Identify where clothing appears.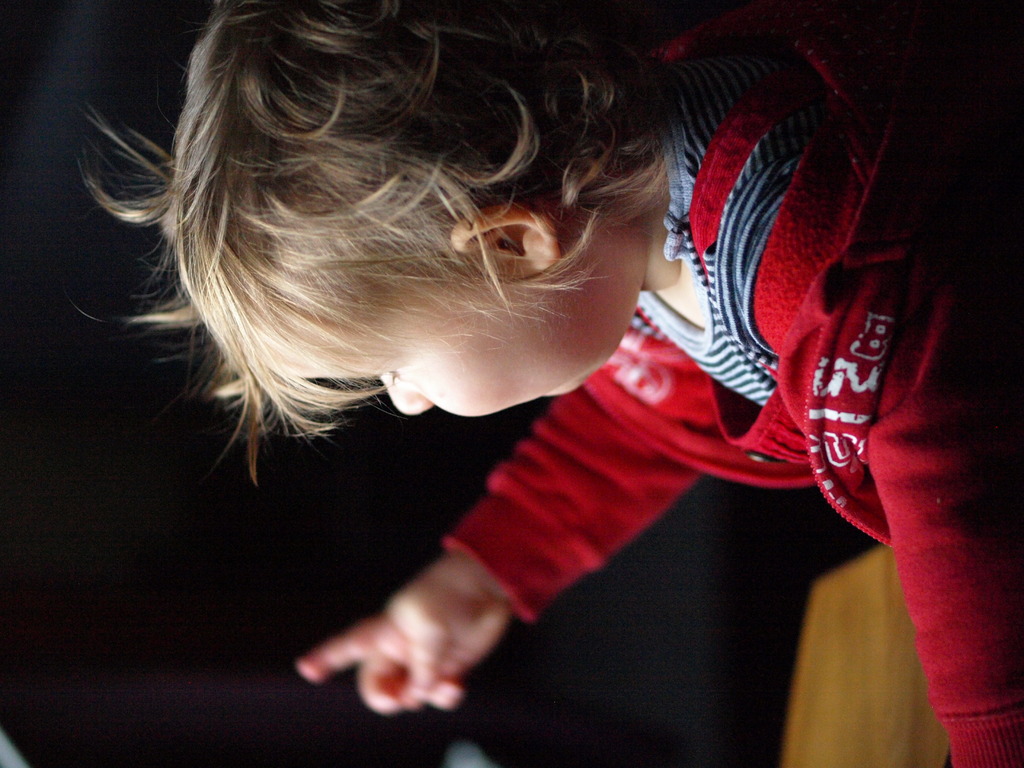
Appears at left=443, top=0, right=1023, bottom=767.
